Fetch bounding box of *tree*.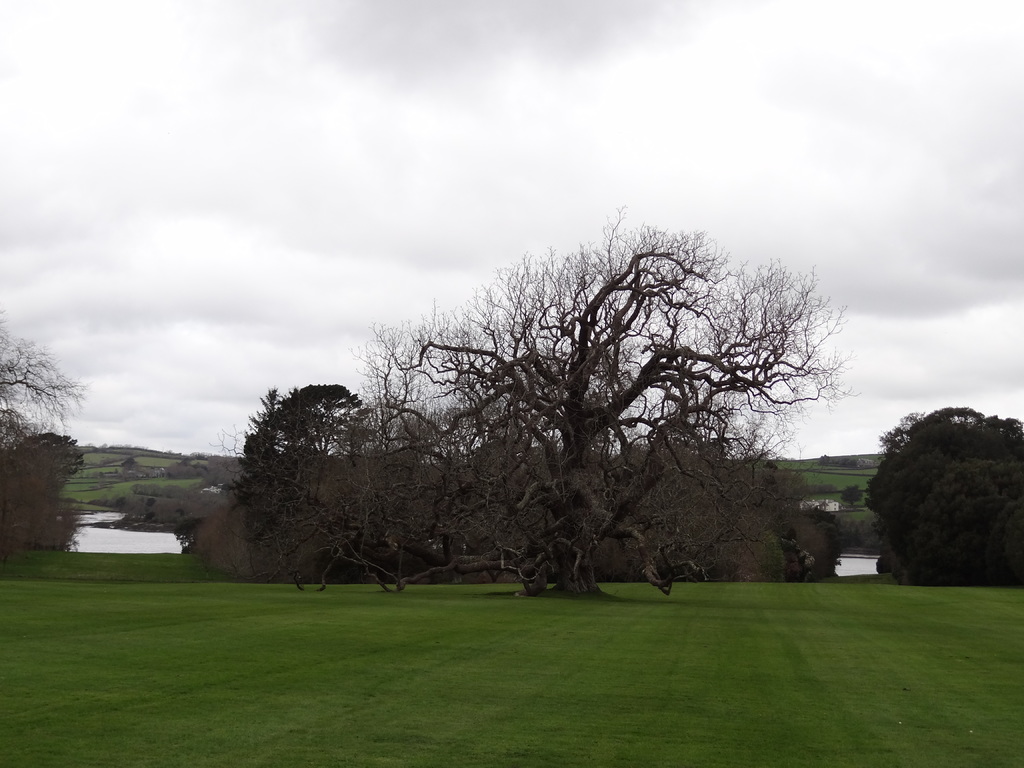
Bbox: l=1, t=309, r=91, b=448.
